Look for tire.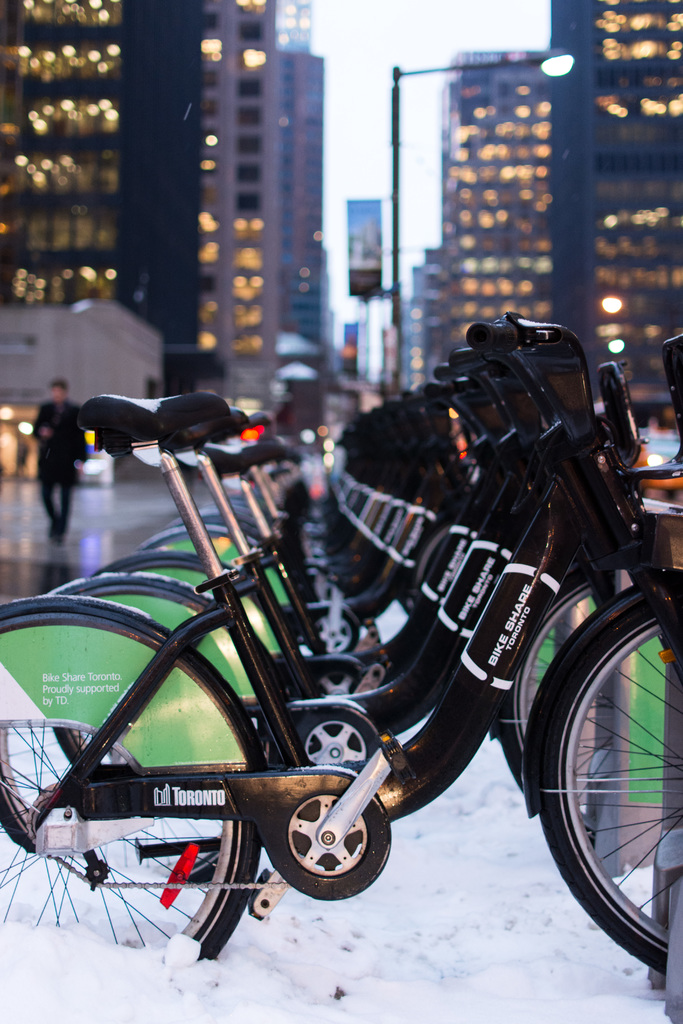
Found: select_region(539, 592, 682, 973).
